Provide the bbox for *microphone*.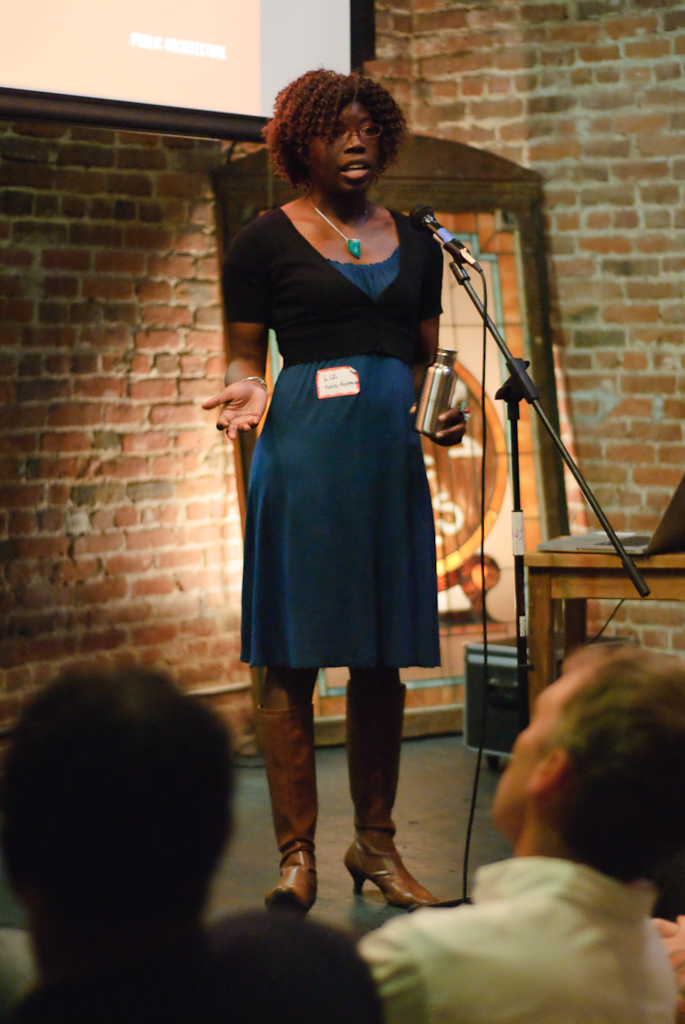
rect(404, 207, 474, 265).
